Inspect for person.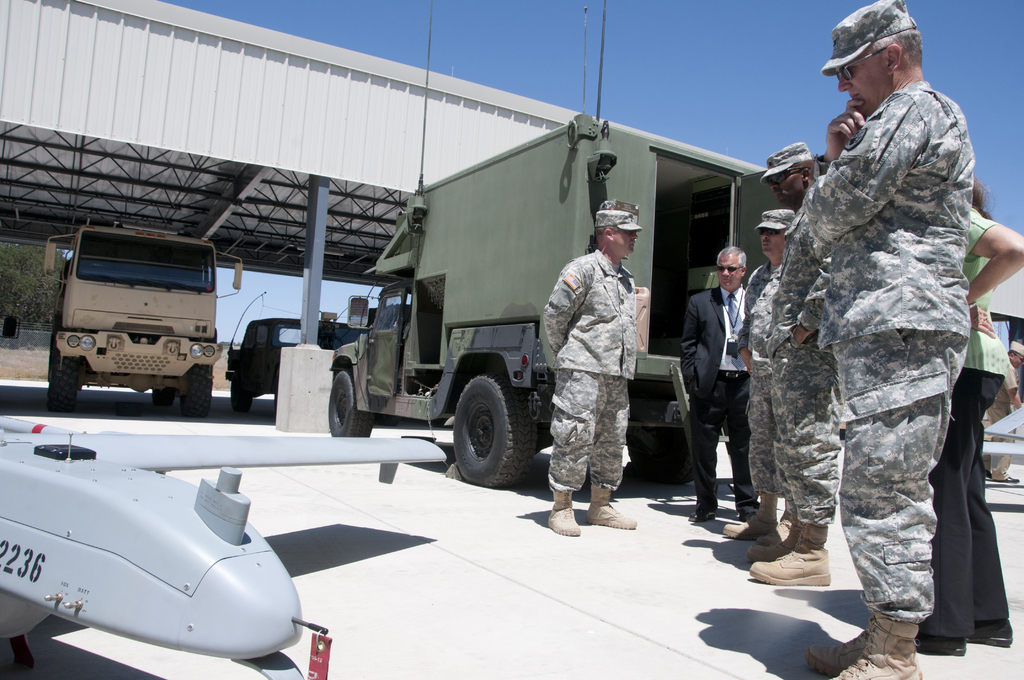
Inspection: bbox(914, 170, 1023, 656).
